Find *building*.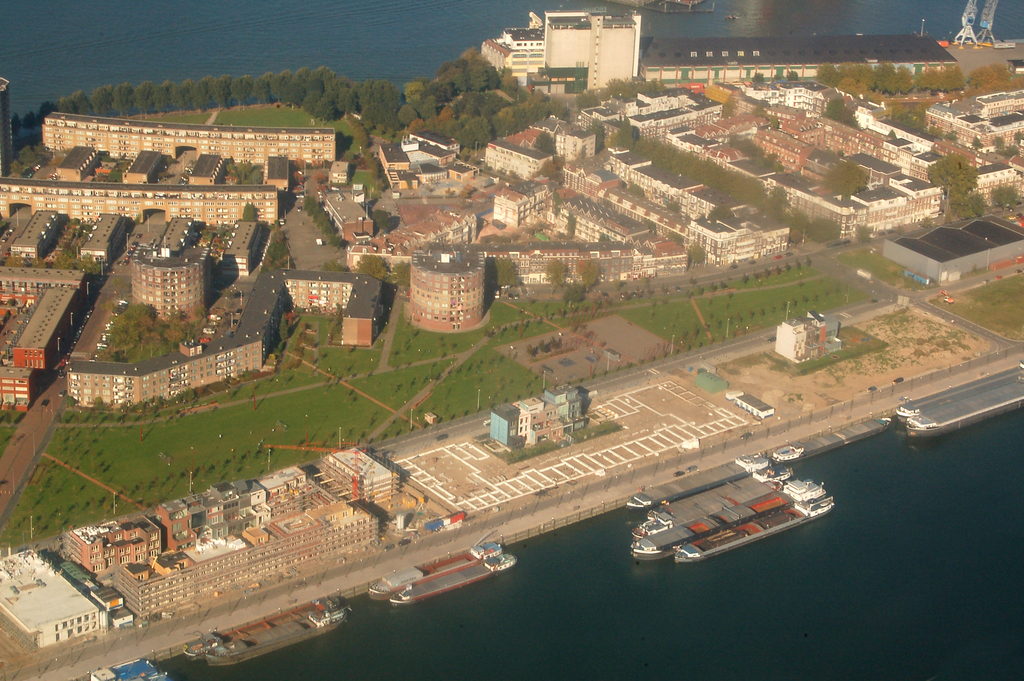
[left=12, top=284, right=81, bottom=374].
